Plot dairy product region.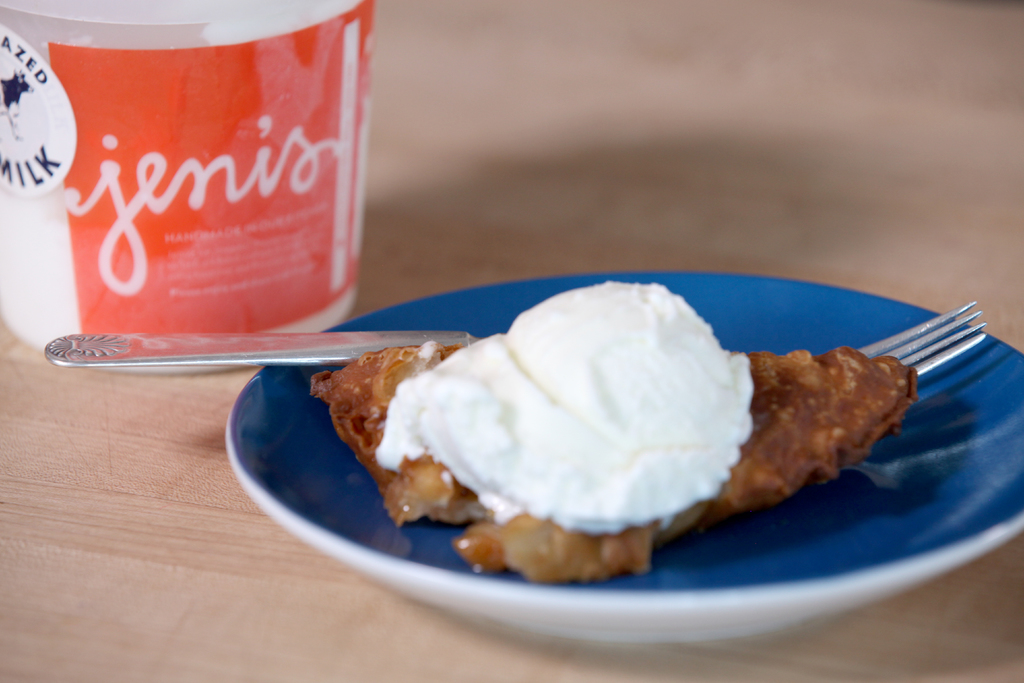
Plotted at region(372, 281, 753, 536).
